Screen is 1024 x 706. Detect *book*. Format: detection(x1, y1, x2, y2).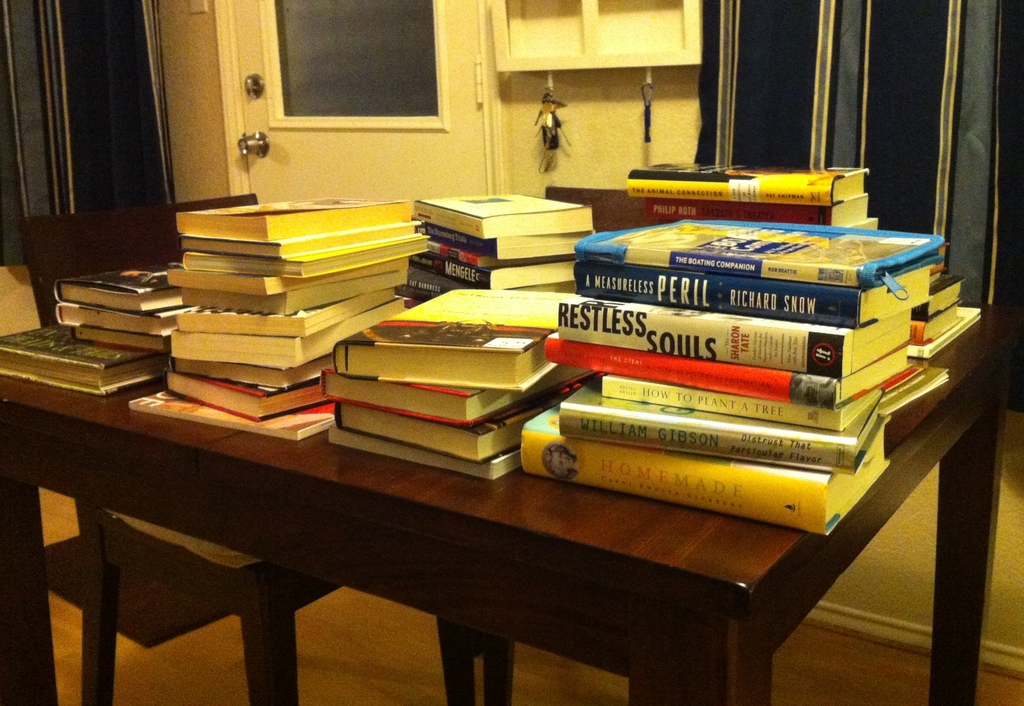
detection(910, 305, 997, 362).
